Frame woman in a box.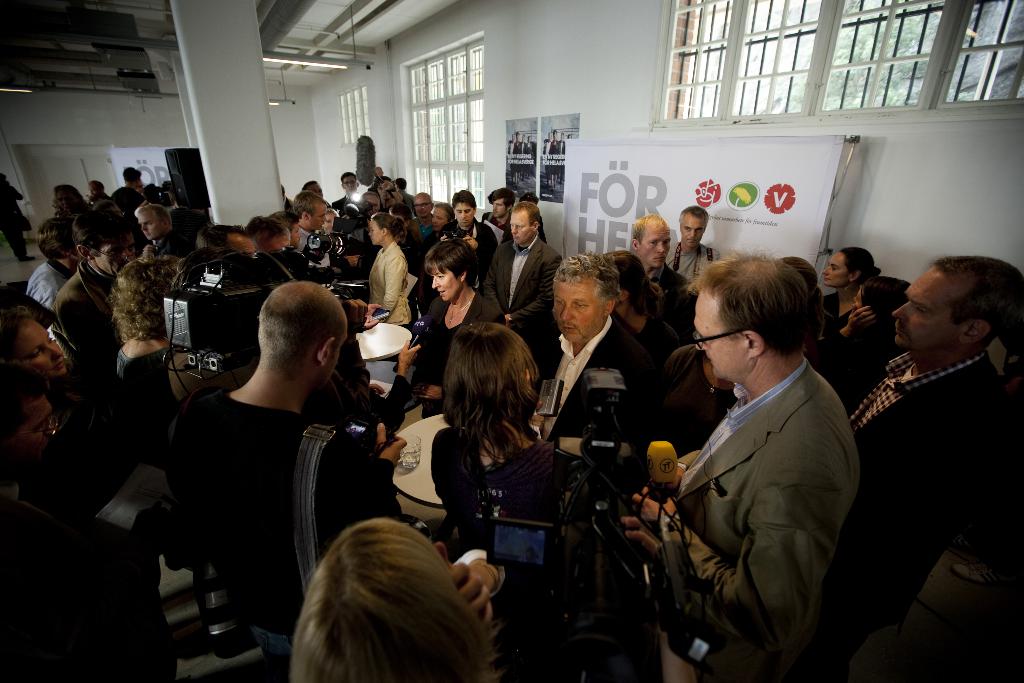
{"left": 289, "top": 509, "right": 501, "bottom": 682}.
